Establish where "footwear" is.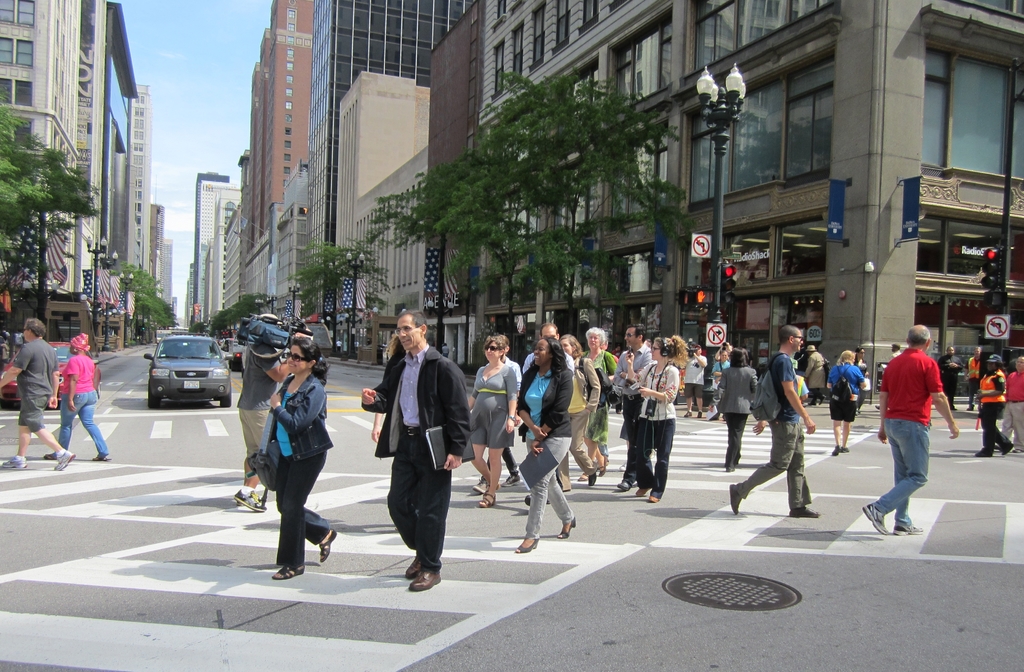
Established at {"left": 725, "top": 461, "right": 740, "bottom": 470}.
